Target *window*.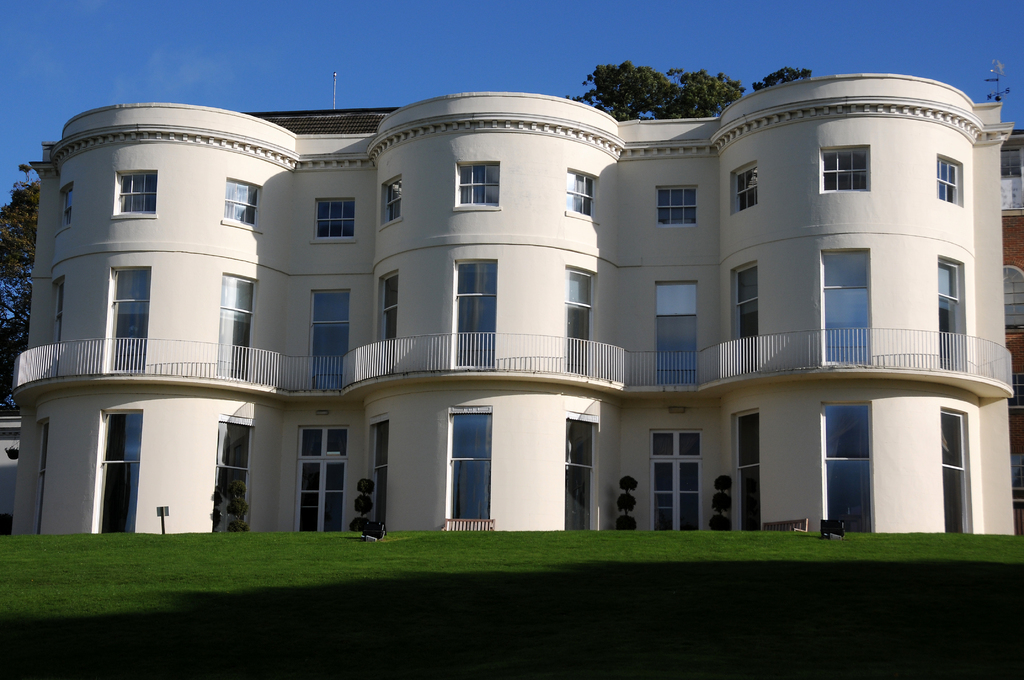
Target region: <region>451, 161, 501, 208</region>.
